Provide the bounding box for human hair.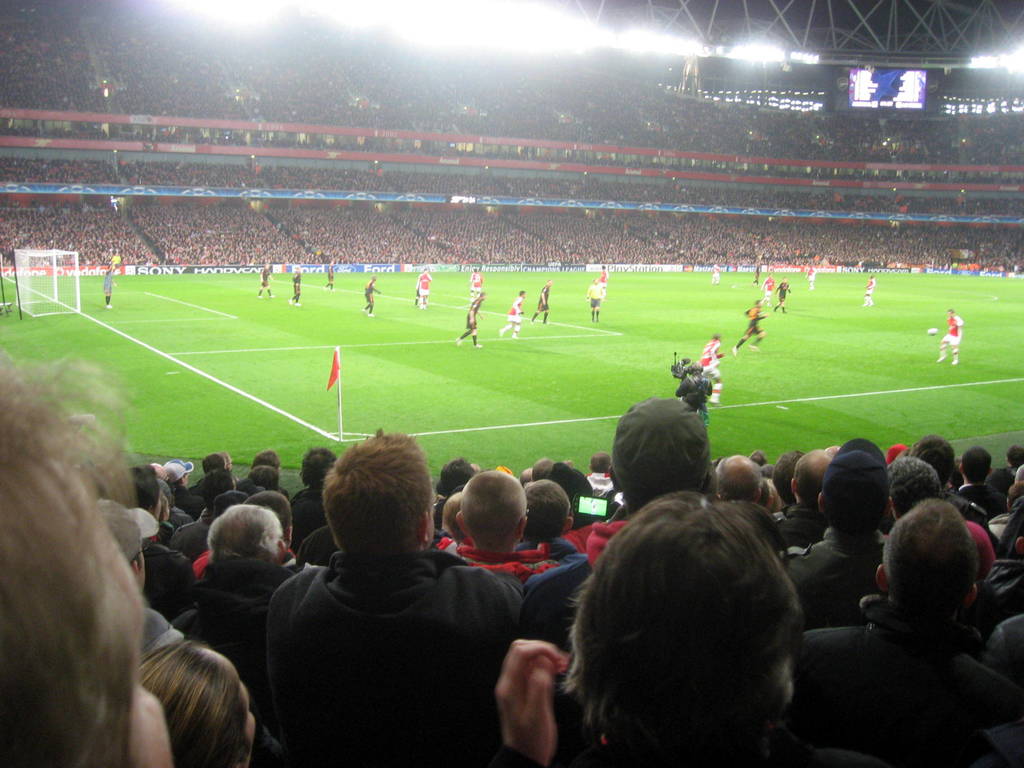
pyautogui.locateOnScreen(0, 341, 140, 767).
